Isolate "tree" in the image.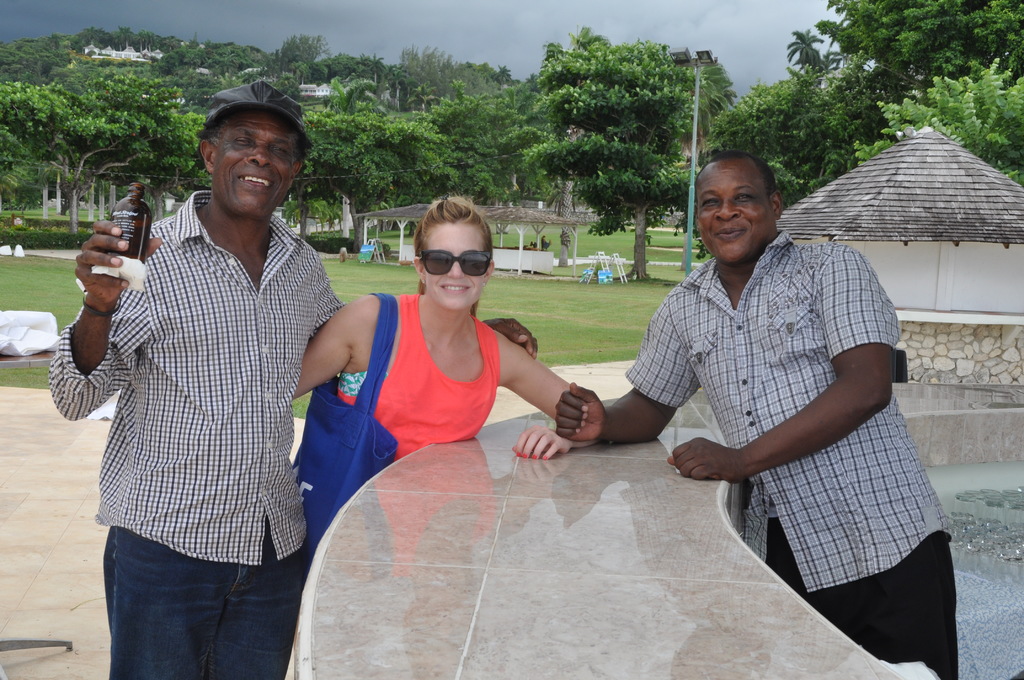
Isolated region: <box>328,77,378,111</box>.
